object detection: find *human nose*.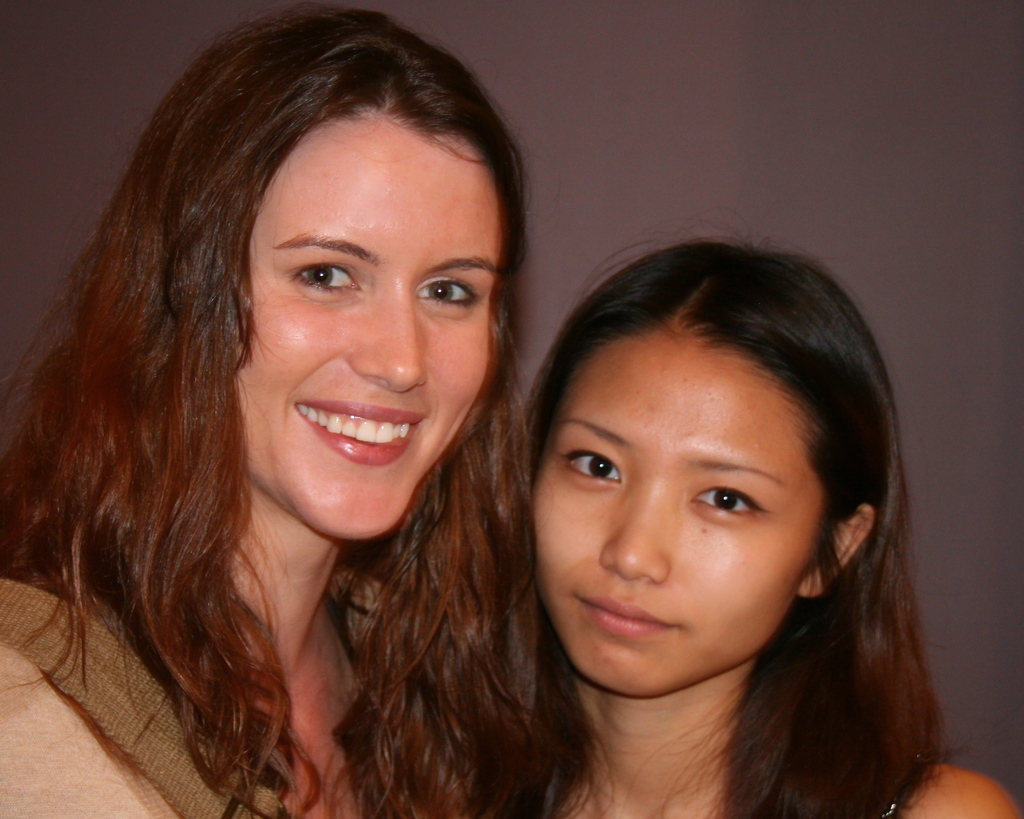
(x1=597, y1=483, x2=673, y2=581).
